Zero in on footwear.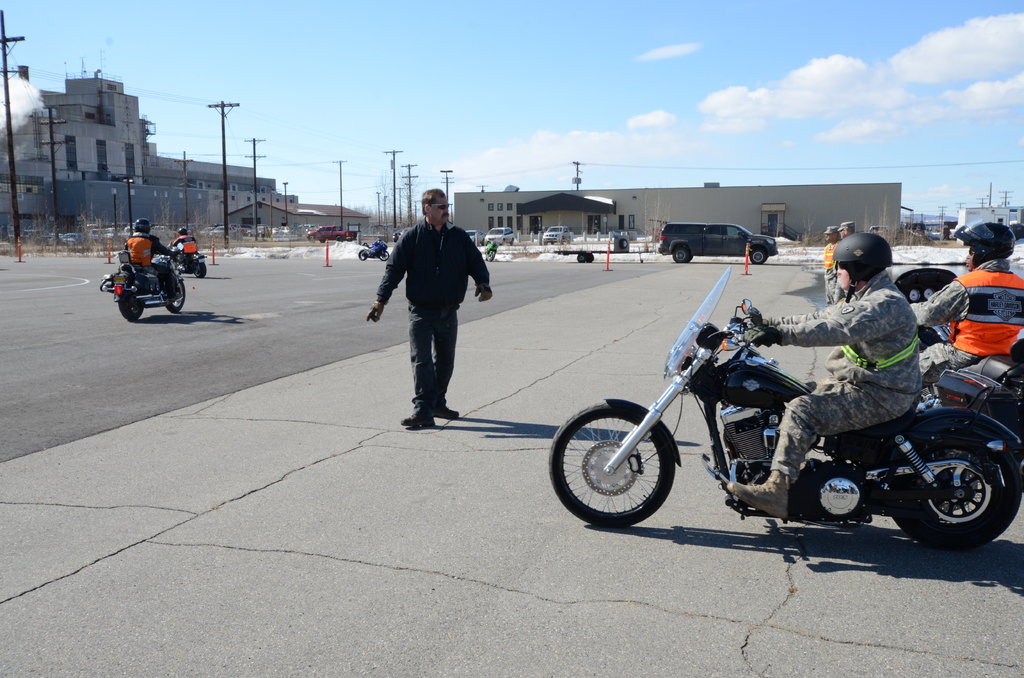
Zeroed in: <box>726,469,791,519</box>.
